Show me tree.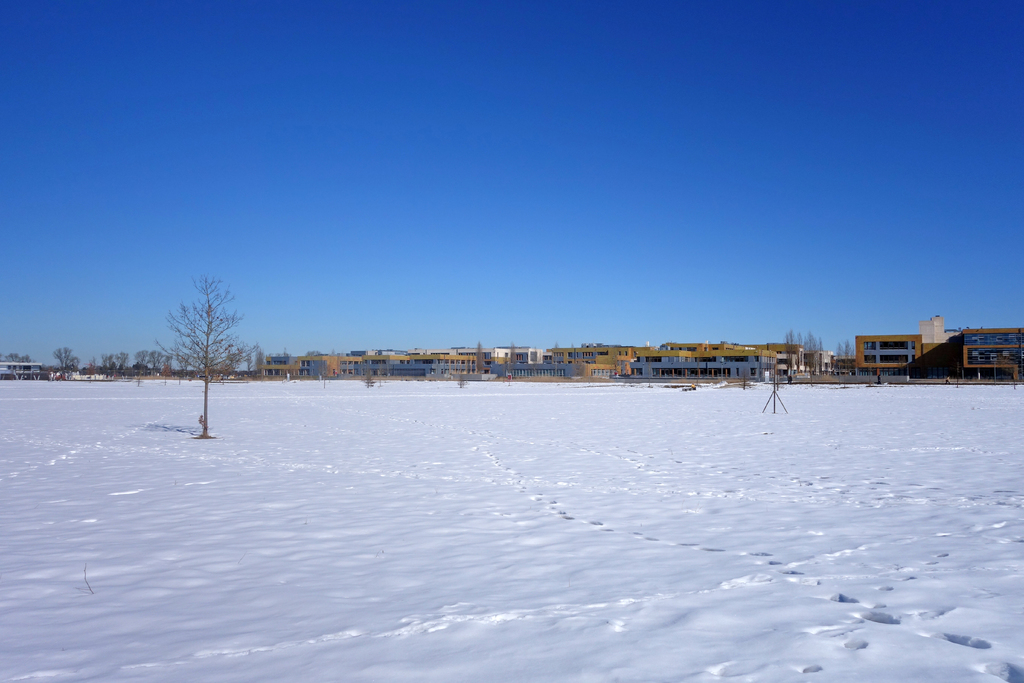
tree is here: Rect(465, 339, 488, 383).
